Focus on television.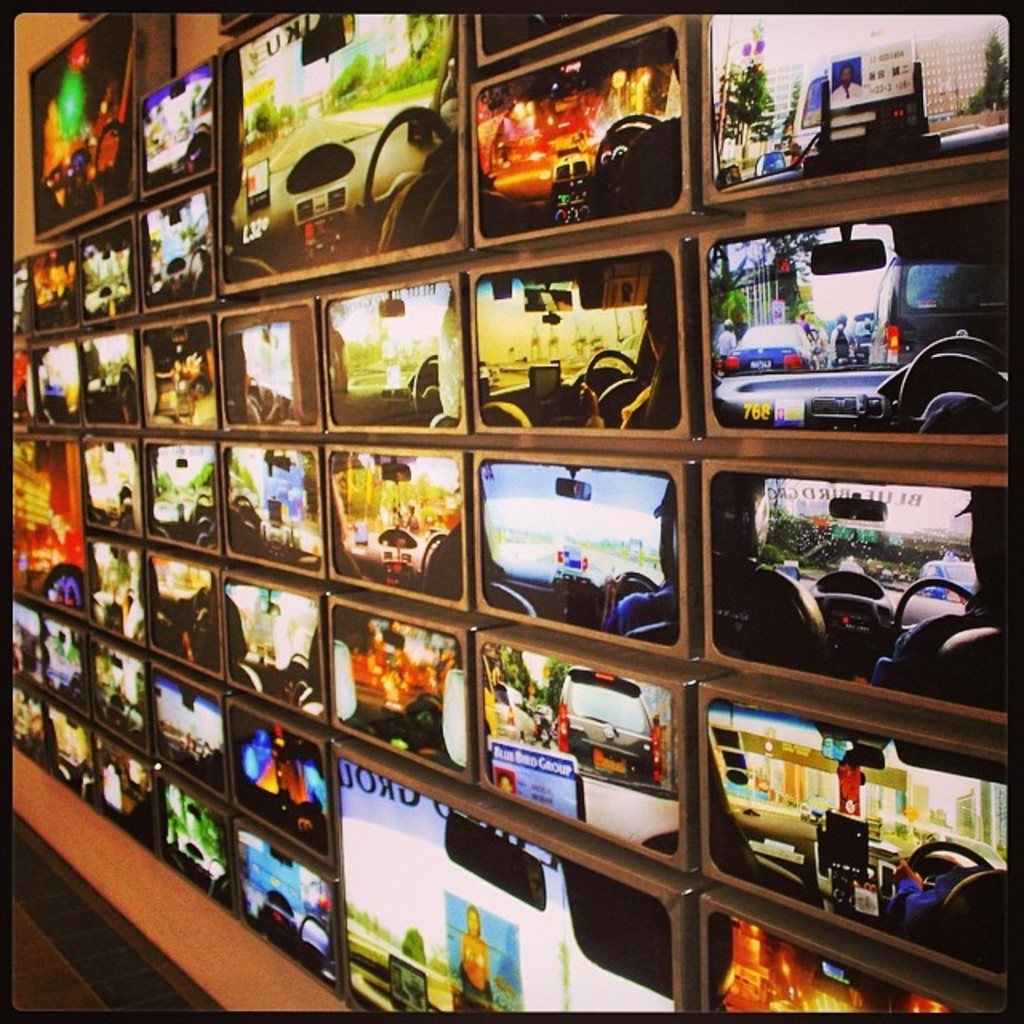
Focused at x1=30 y1=0 x2=141 y2=235.
